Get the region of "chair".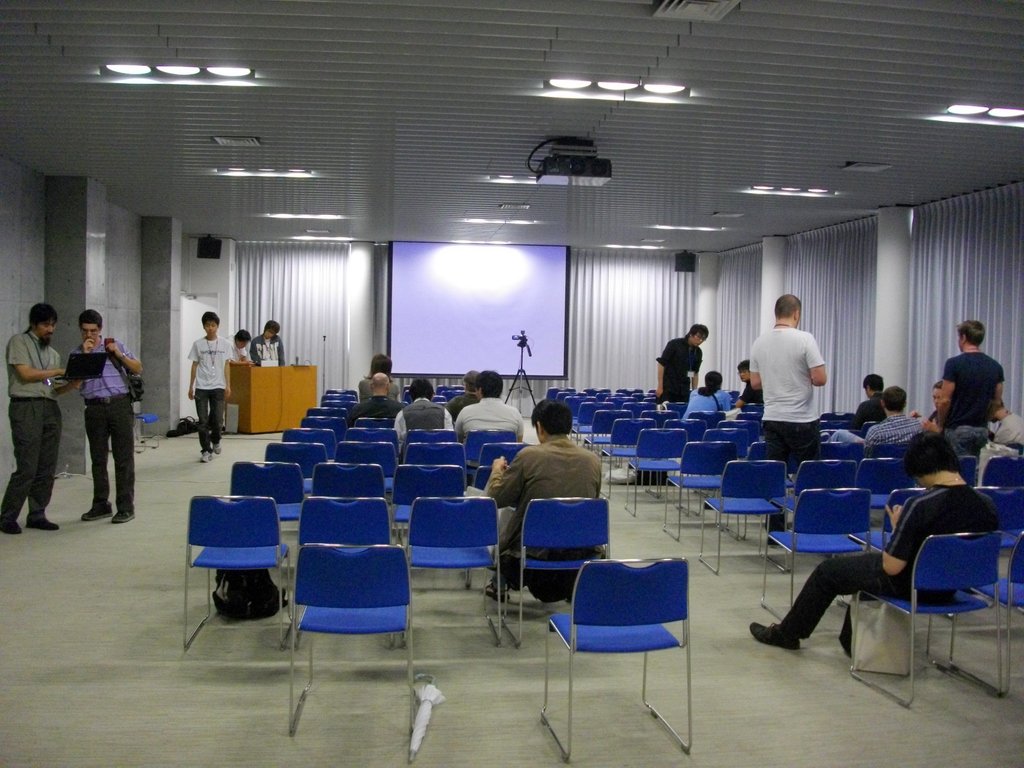
bbox=[982, 455, 1023, 484].
